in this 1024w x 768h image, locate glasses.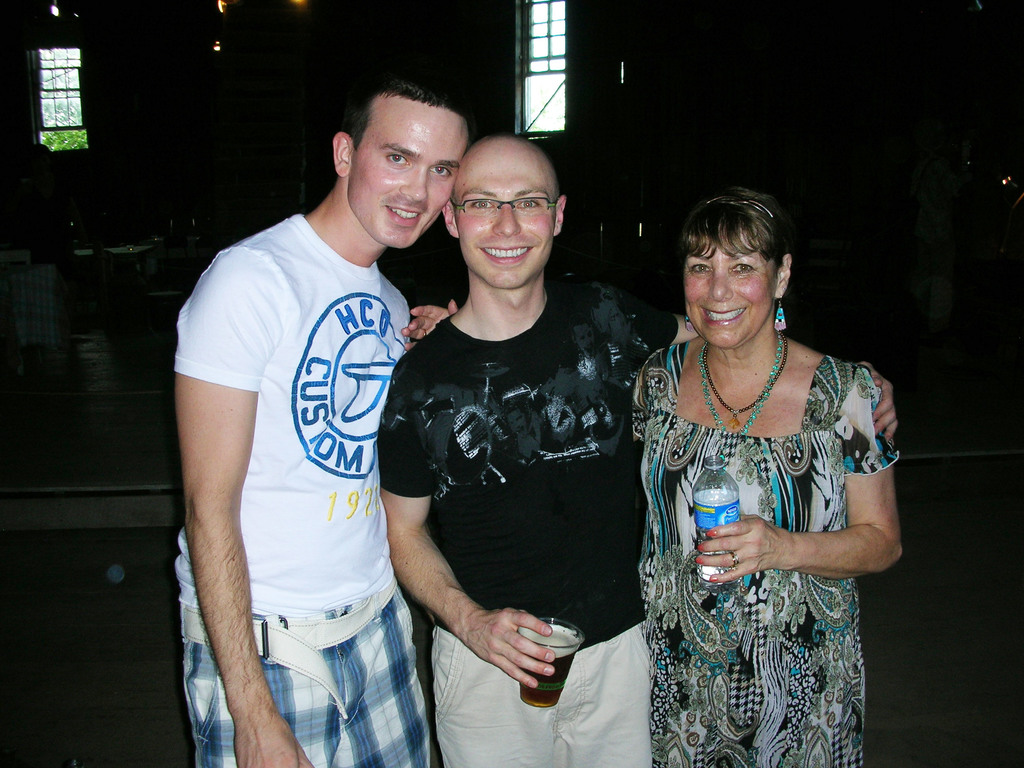
Bounding box: (x1=452, y1=195, x2=563, y2=220).
